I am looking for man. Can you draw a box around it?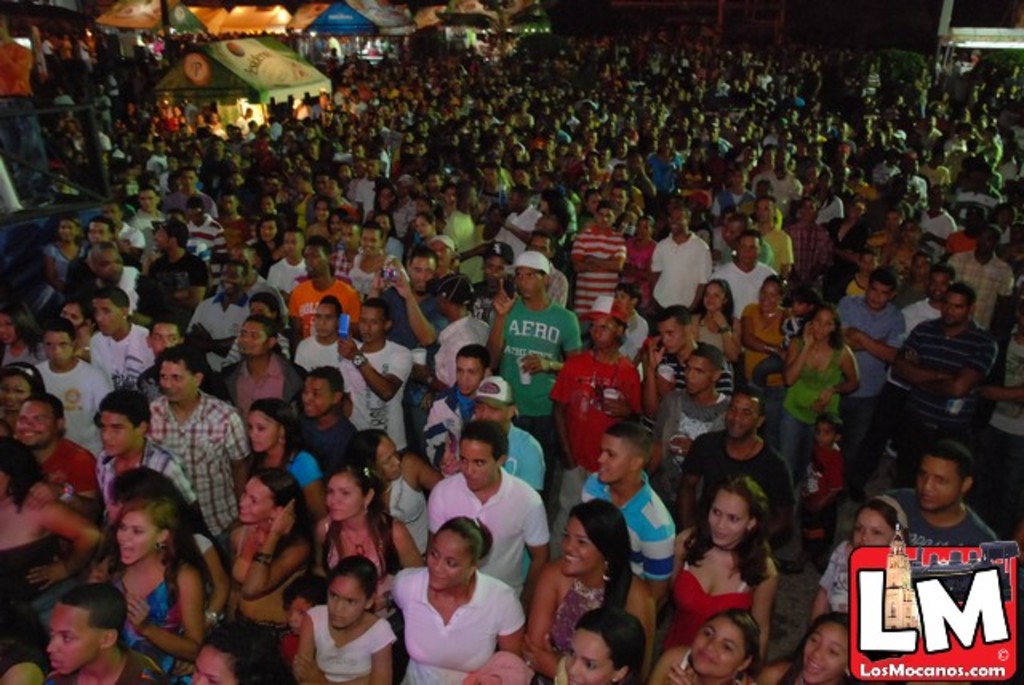
Sure, the bounding box is [885, 278, 1008, 445].
